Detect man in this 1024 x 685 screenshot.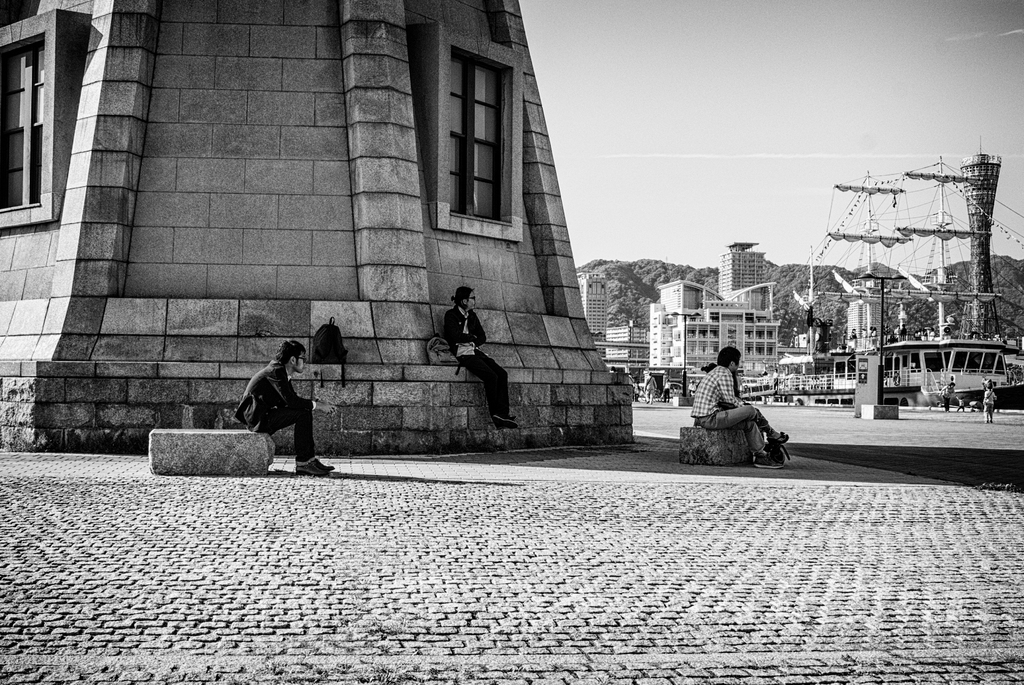
Detection: Rect(691, 345, 781, 471).
